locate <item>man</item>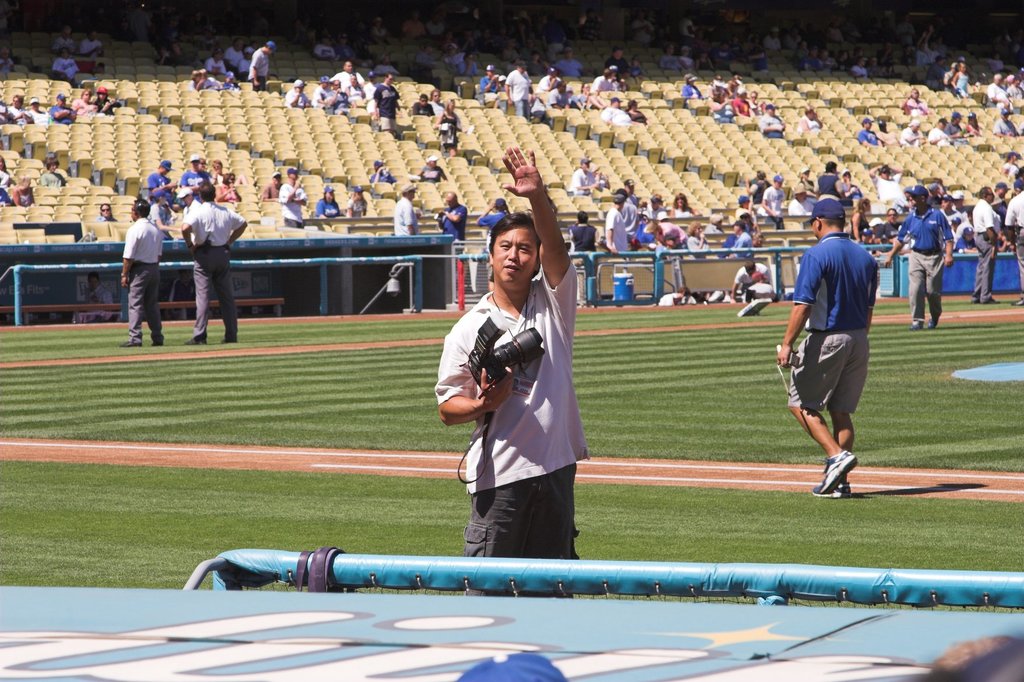
x1=248, y1=38, x2=275, y2=88
